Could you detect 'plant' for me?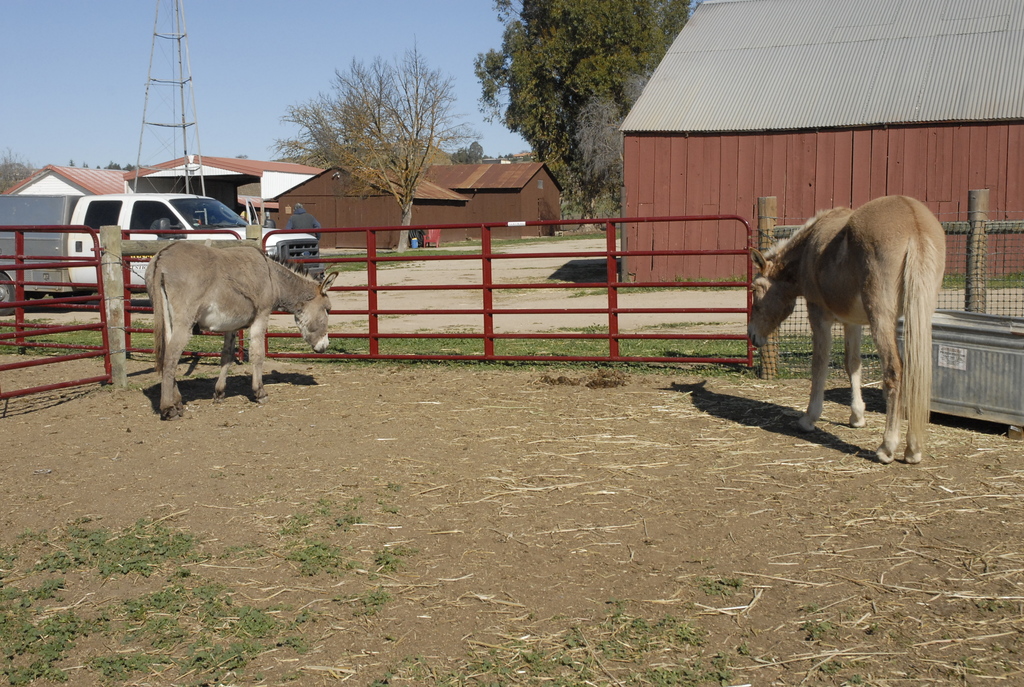
Detection result: bbox=[371, 668, 395, 686].
